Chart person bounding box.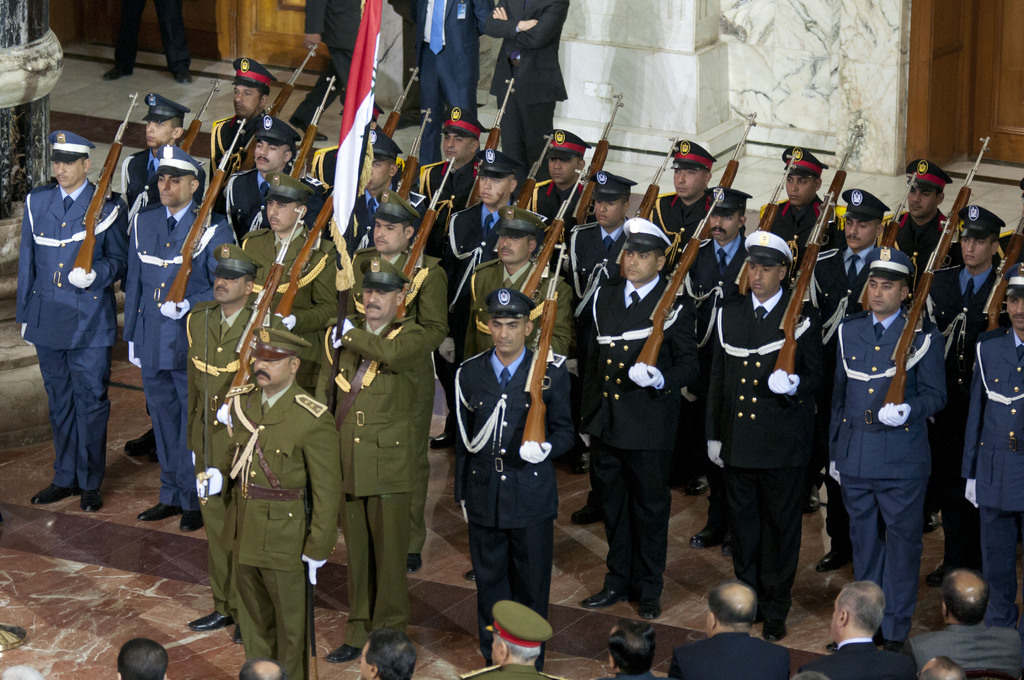
Charted: rect(468, 596, 573, 679).
